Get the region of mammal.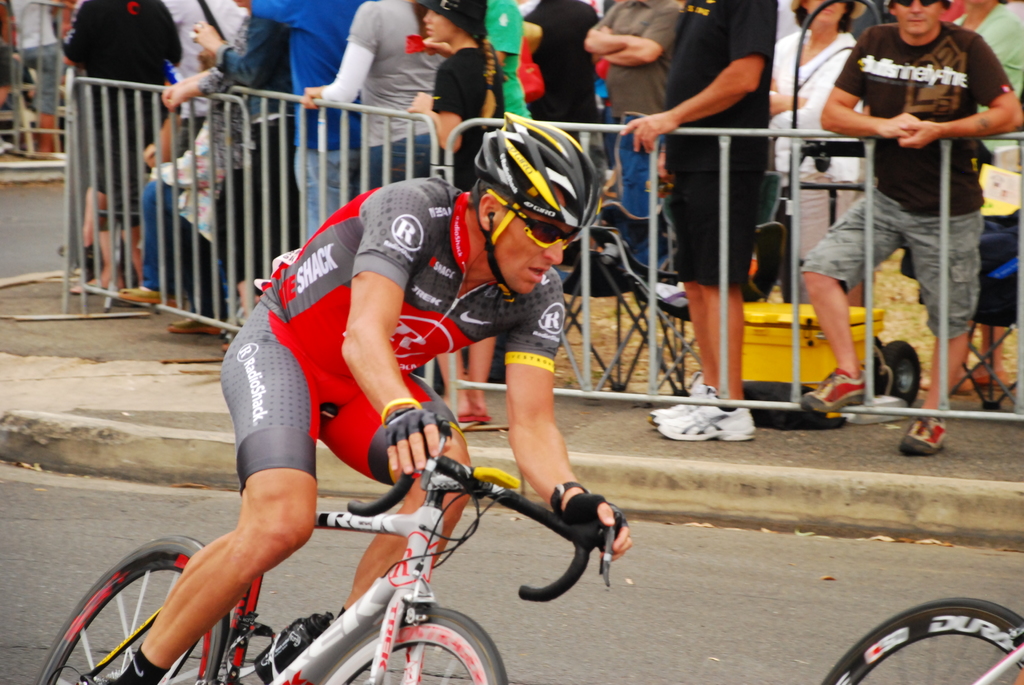
BBox(765, 0, 863, 309).
